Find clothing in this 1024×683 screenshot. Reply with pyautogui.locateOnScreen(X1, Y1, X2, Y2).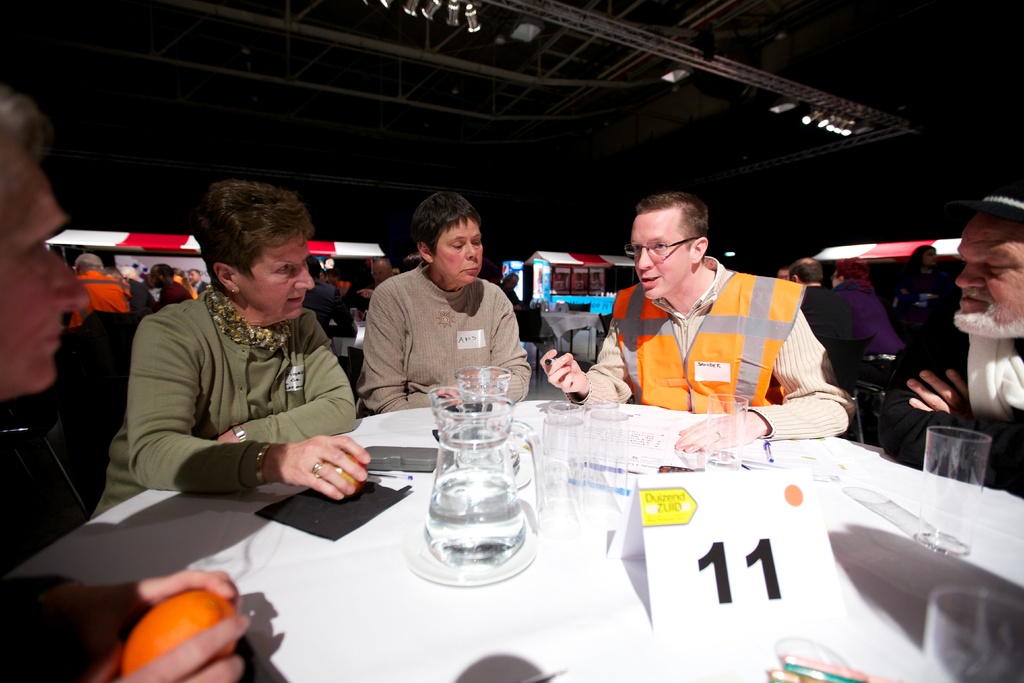
pyautogui.locateOnScreen(801, 286, 845, 357).
